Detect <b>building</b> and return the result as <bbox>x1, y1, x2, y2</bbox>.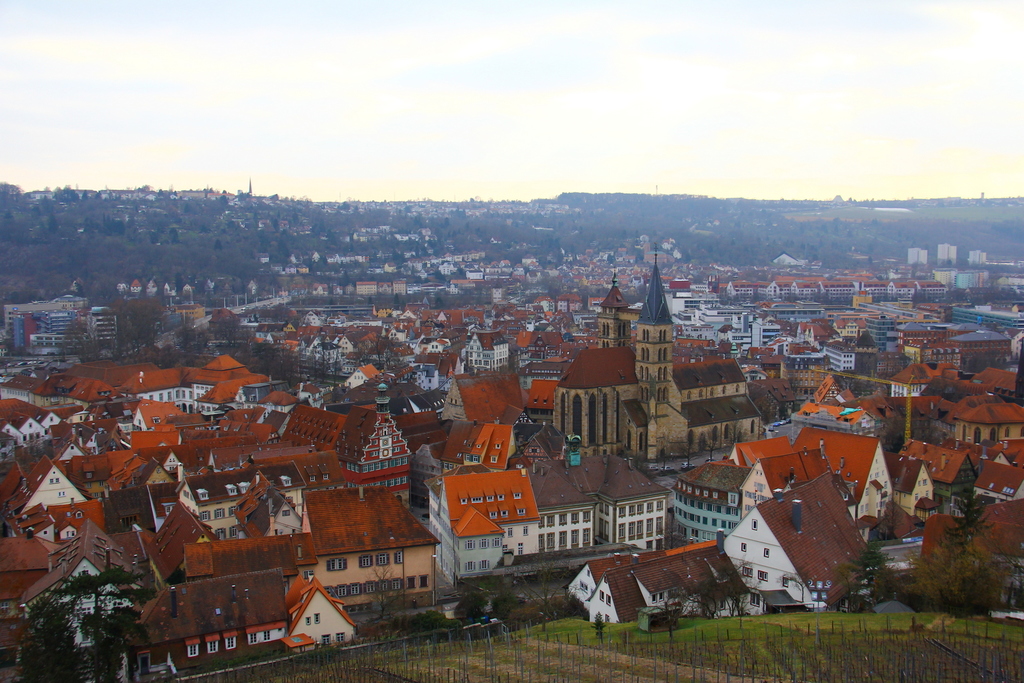
<bbox>277, 381, 416, 504</bbox>.
